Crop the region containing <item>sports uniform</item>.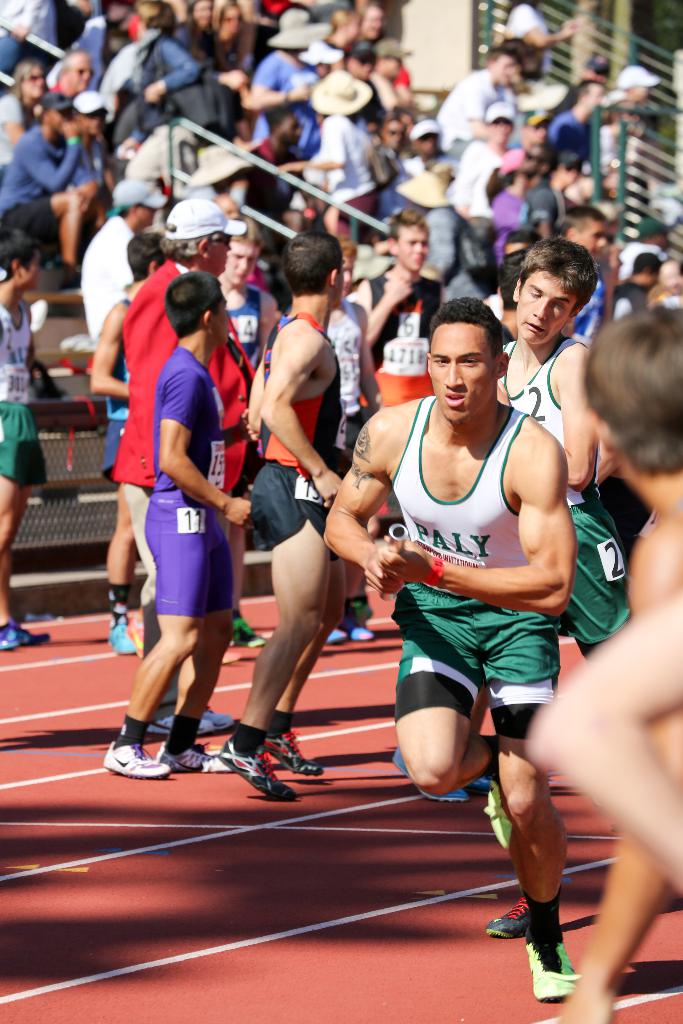
Crop region: [491, 332, 641, 662].
